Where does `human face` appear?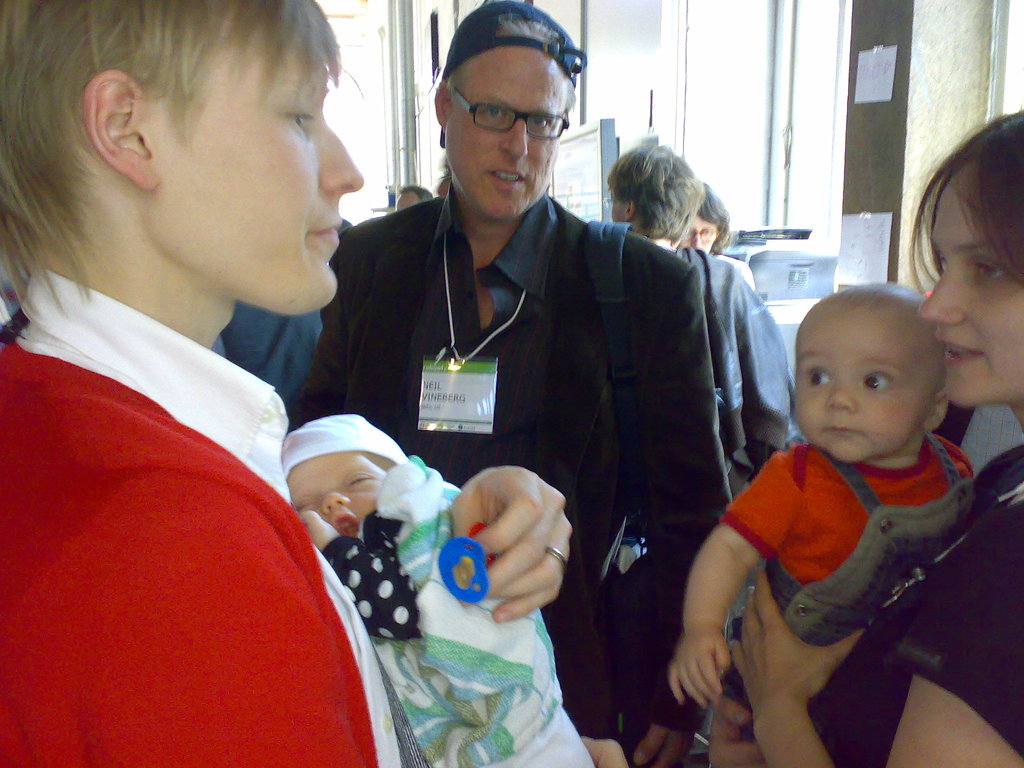
Appears at (left=288, top=458, right=385, bottom=536).
